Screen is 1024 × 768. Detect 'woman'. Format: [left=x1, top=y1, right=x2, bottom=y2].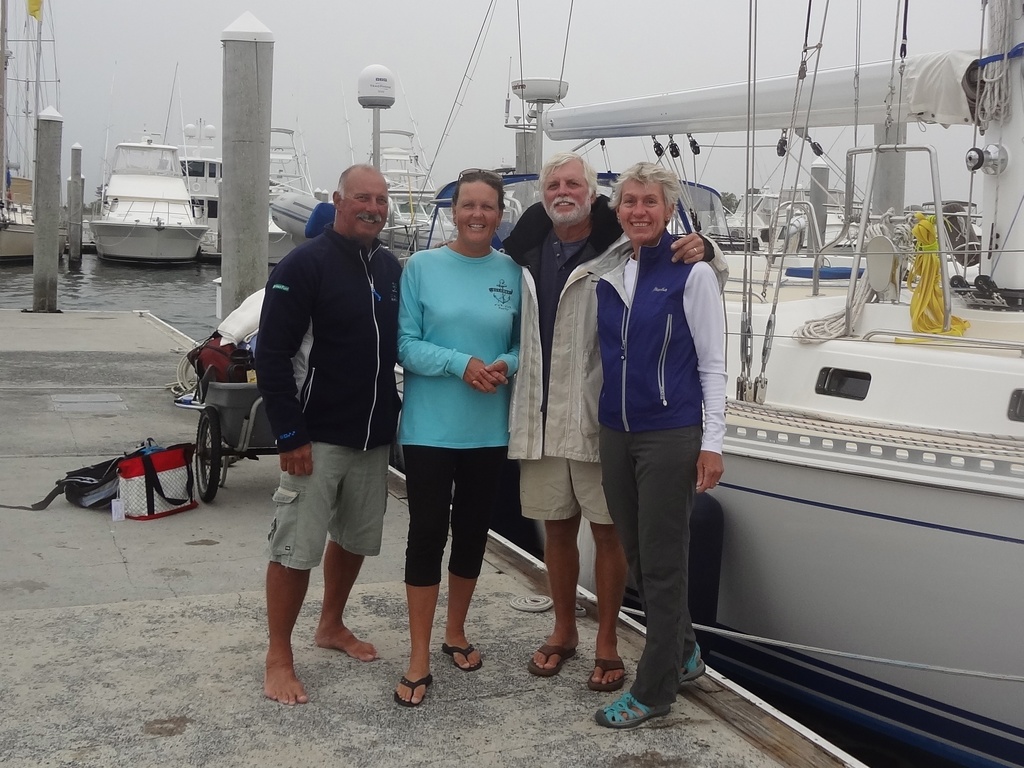
[left=374, top=171, right=536, bottom=703].
